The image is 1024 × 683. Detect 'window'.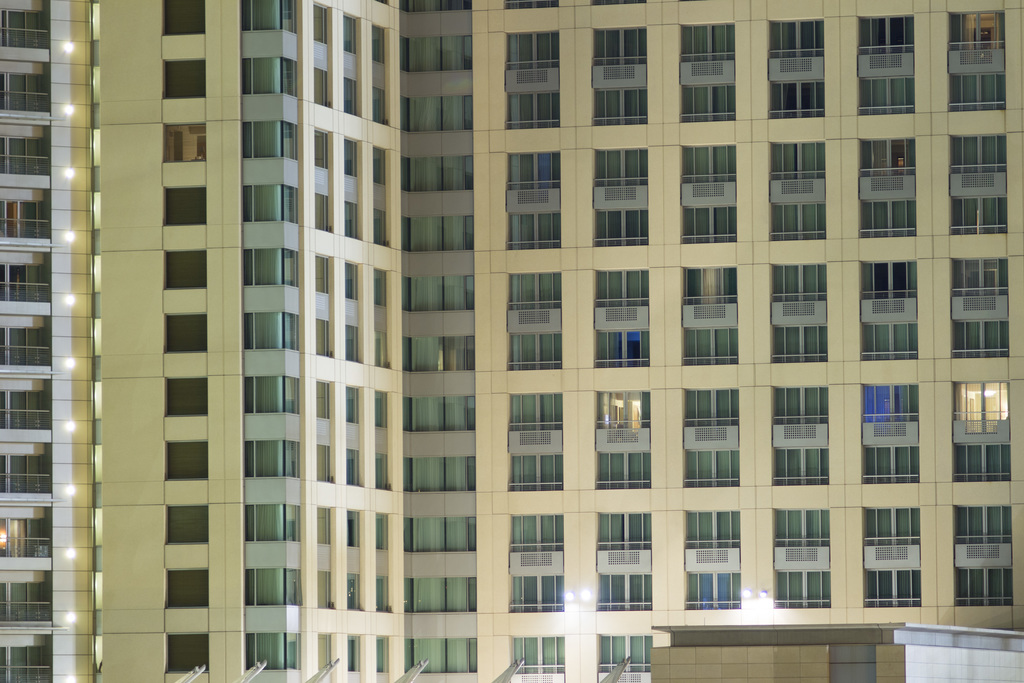
Detection: [left=163, top=249, right=212, bottom=288].
